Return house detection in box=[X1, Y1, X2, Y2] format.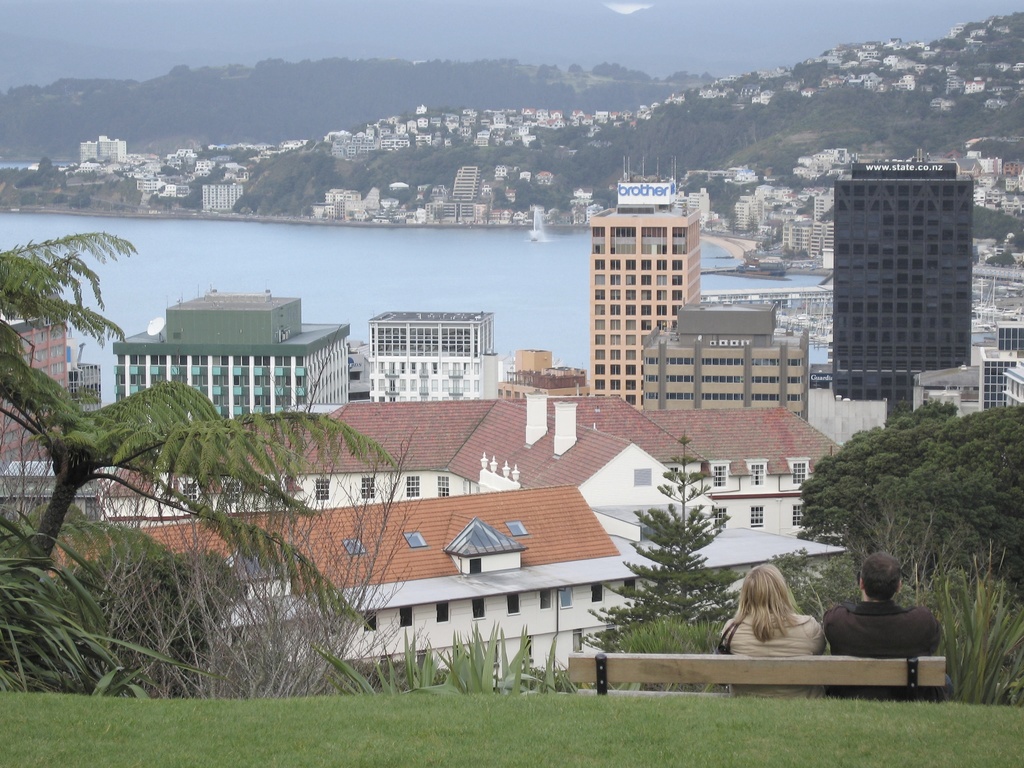
box=[112, 478, 639, 687].
